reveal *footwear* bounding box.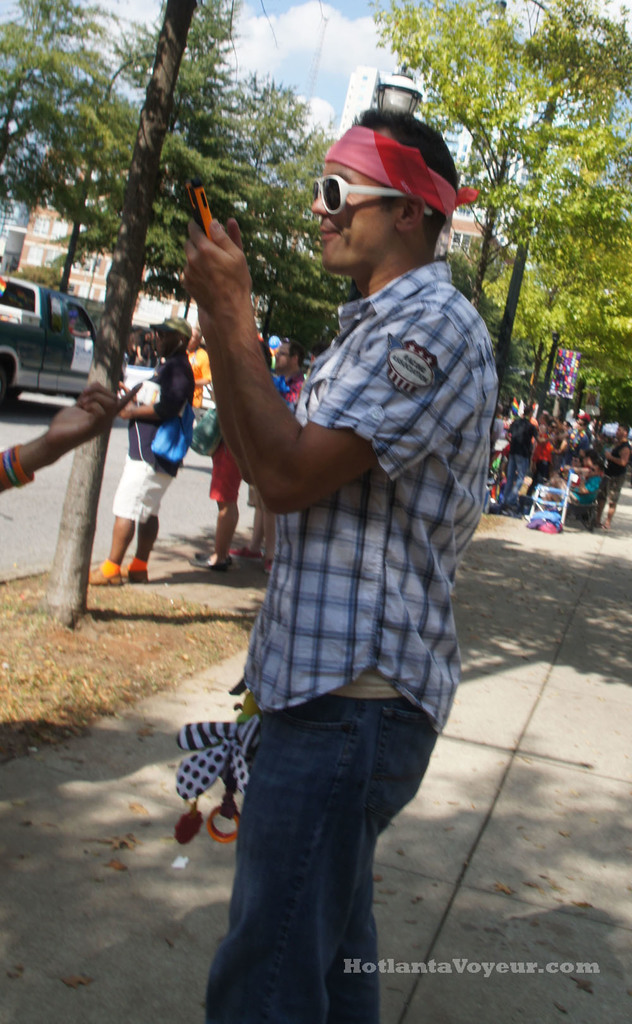
Revealed: (90,561,125,582).
